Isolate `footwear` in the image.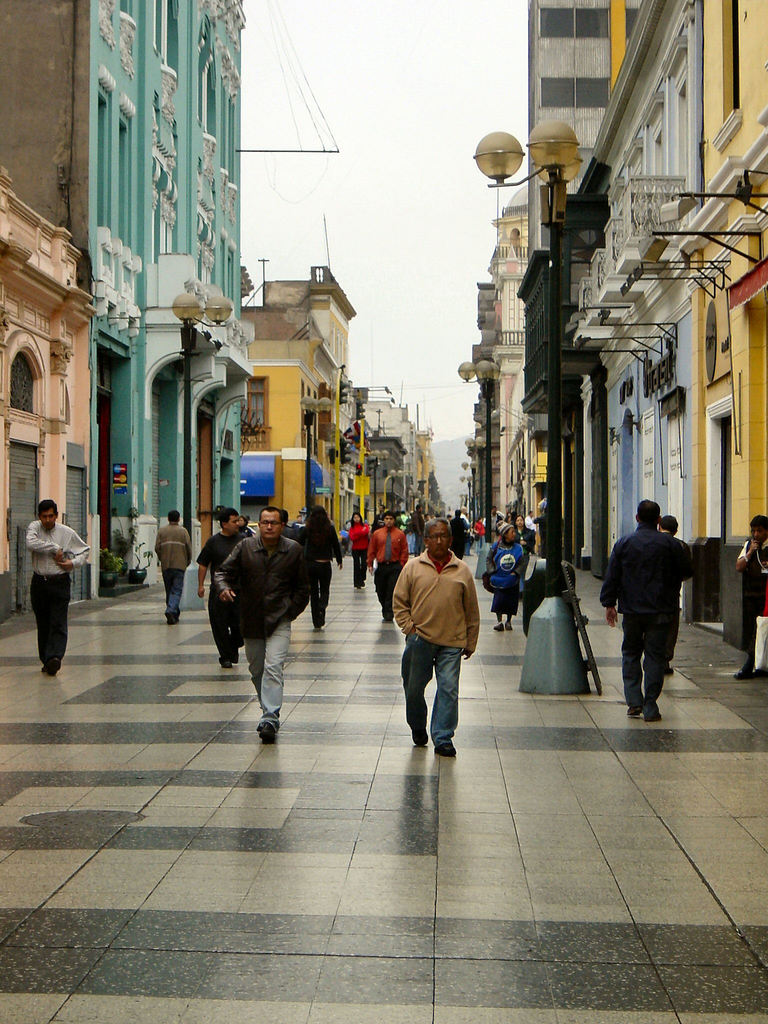
Isolated region: l=623, t=704, r=644, b=714.
